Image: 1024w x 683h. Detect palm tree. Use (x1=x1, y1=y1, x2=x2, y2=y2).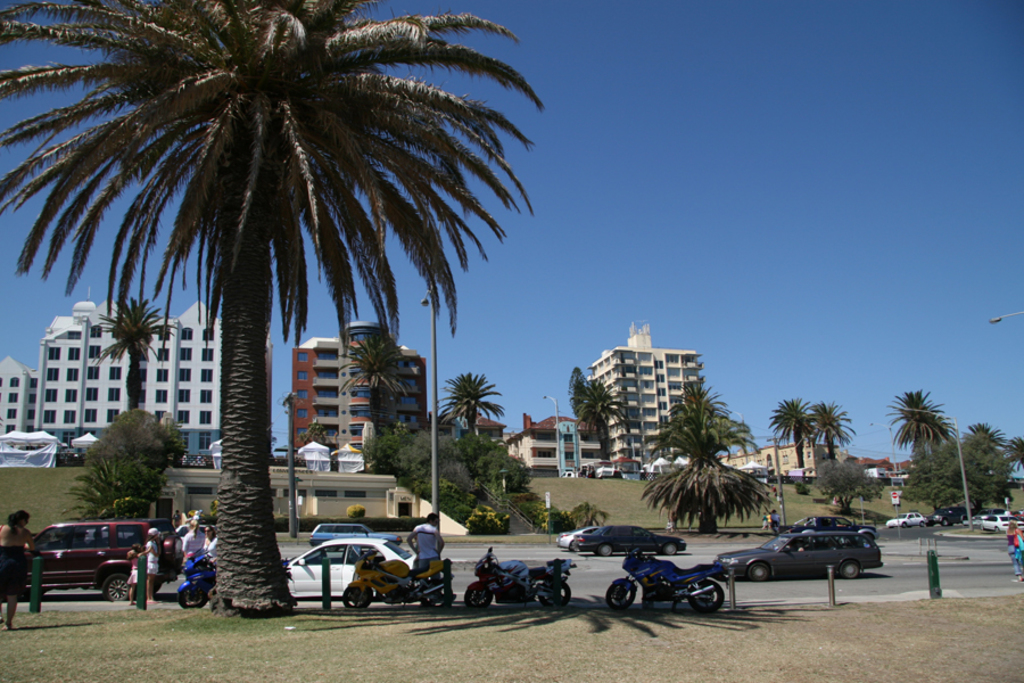
(x1=770, y1=393, x2=816, y2=494).
